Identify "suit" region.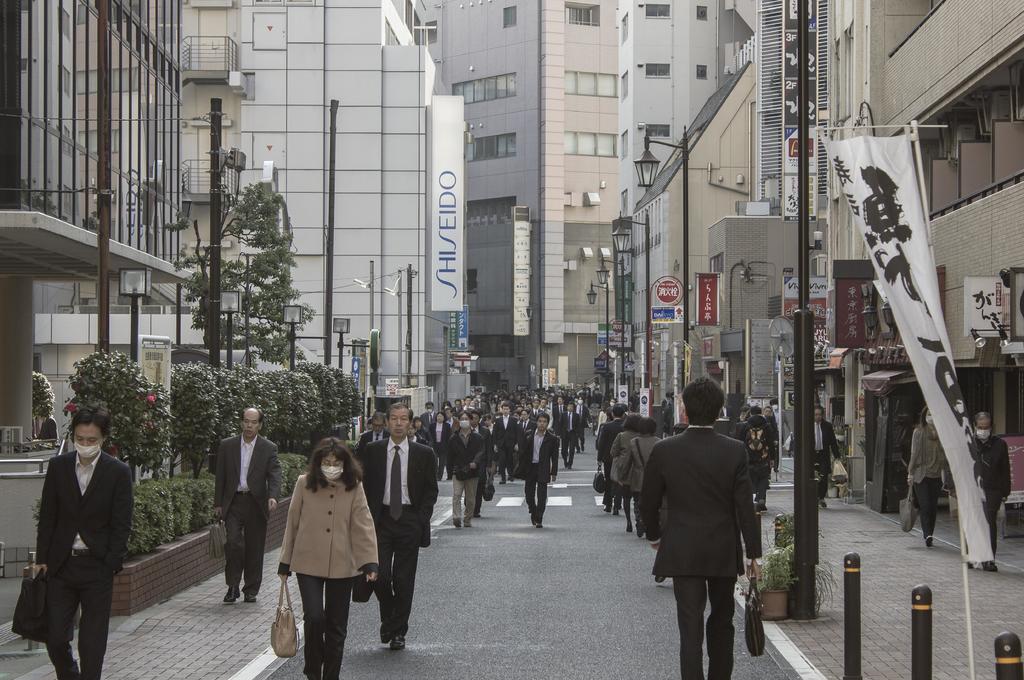
Region: rect(520, 418, 536, 467).
